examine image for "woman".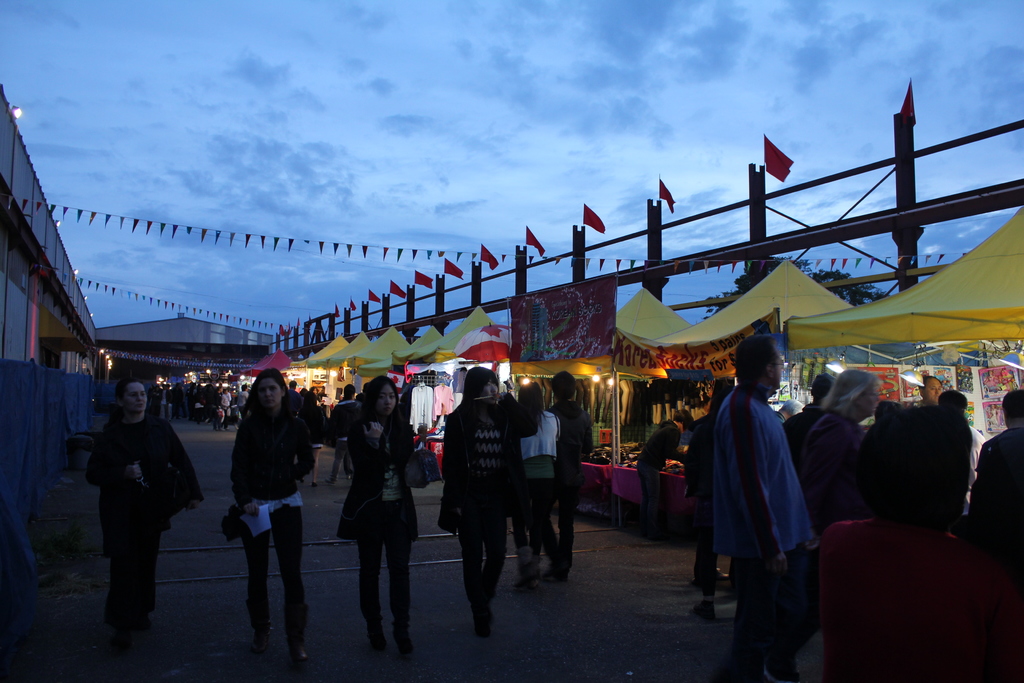
Examination result: 224/366/328/668.
